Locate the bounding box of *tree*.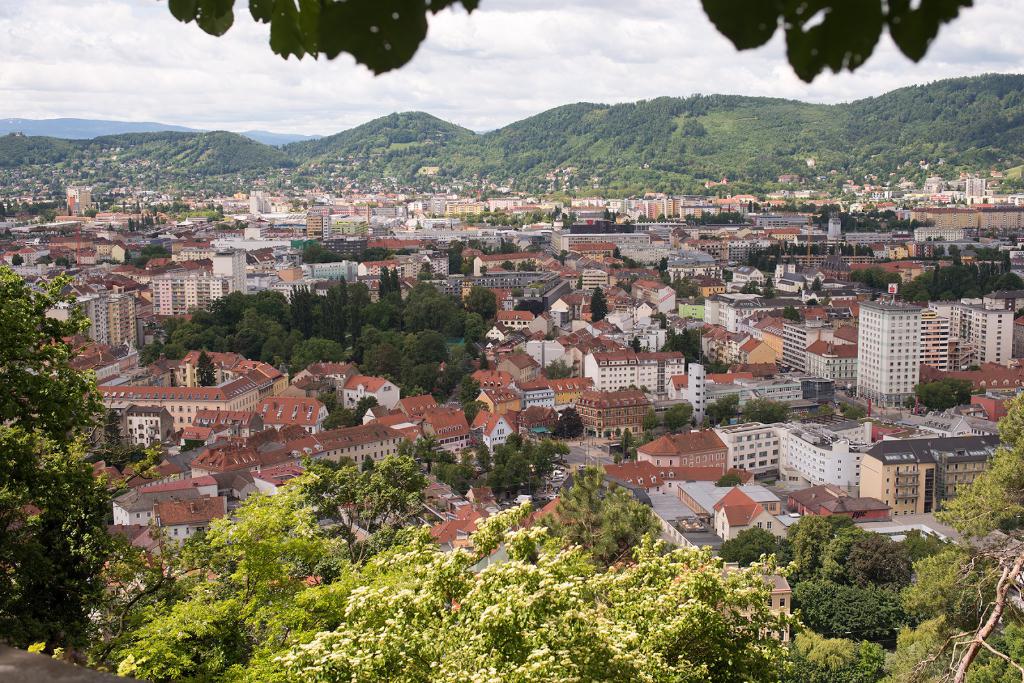
Bounding box: [95, 257, 118, 265].
